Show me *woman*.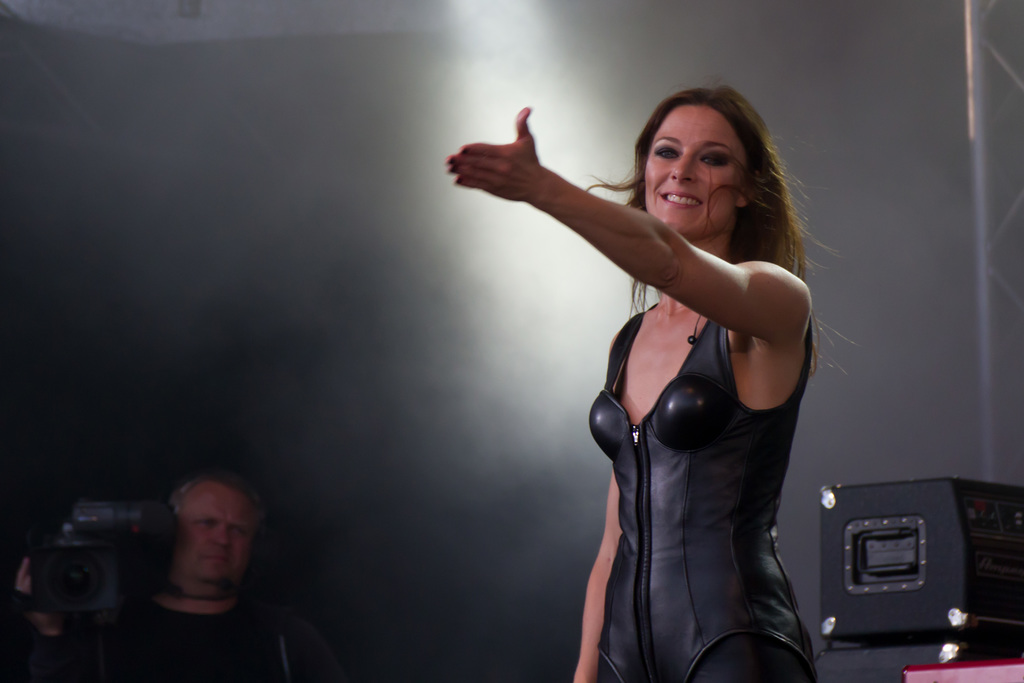
*woman* is here: [476, 78, 886, 681].
